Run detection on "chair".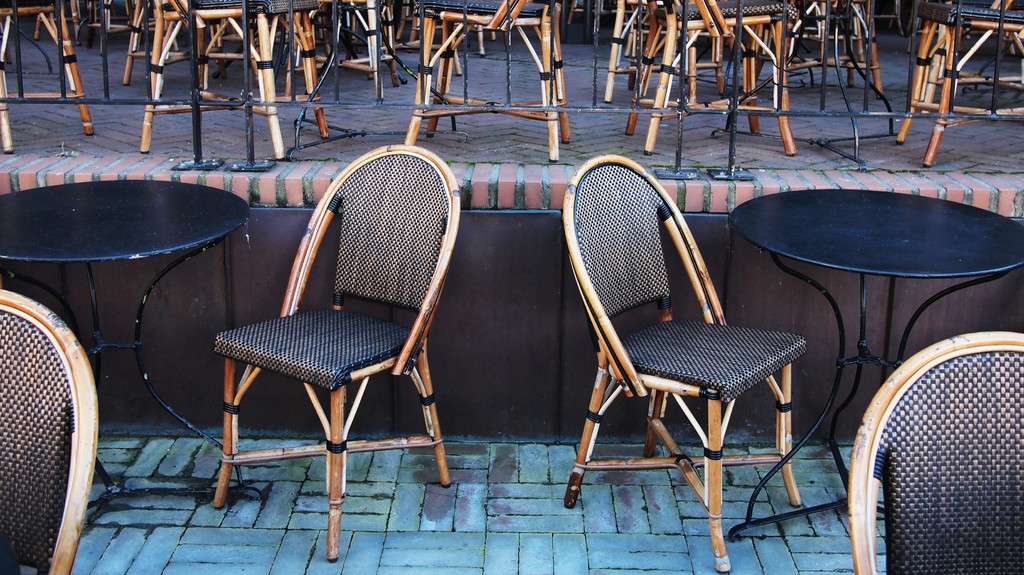
Result: [893, 0, 1023, 168].
